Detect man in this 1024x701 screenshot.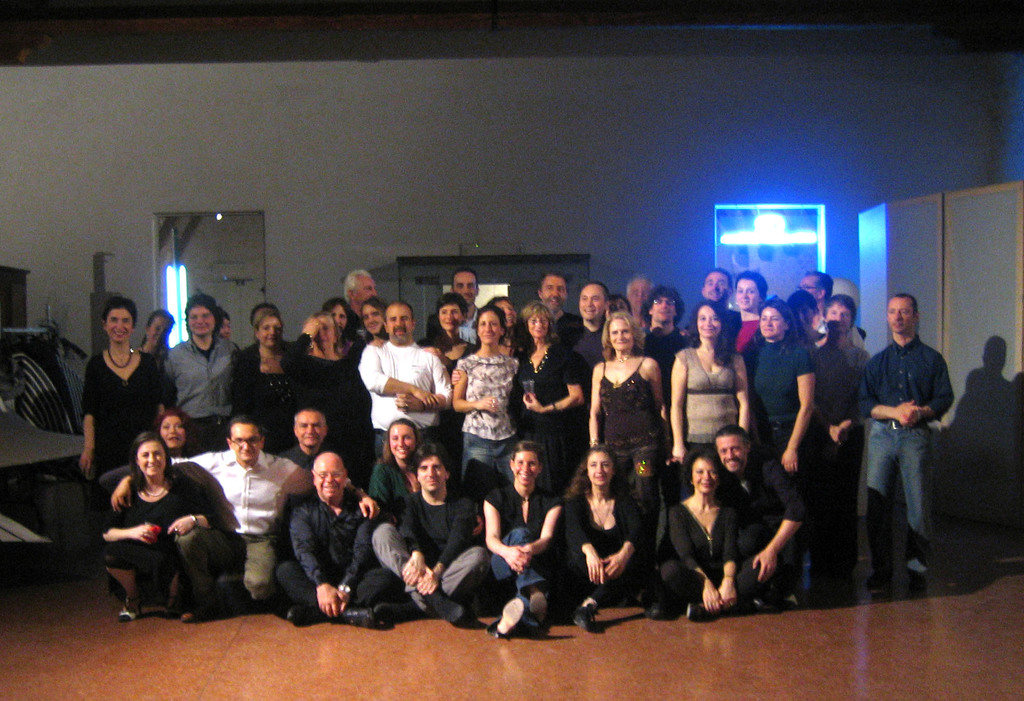
Detection: (540, 265, 576, 342).
